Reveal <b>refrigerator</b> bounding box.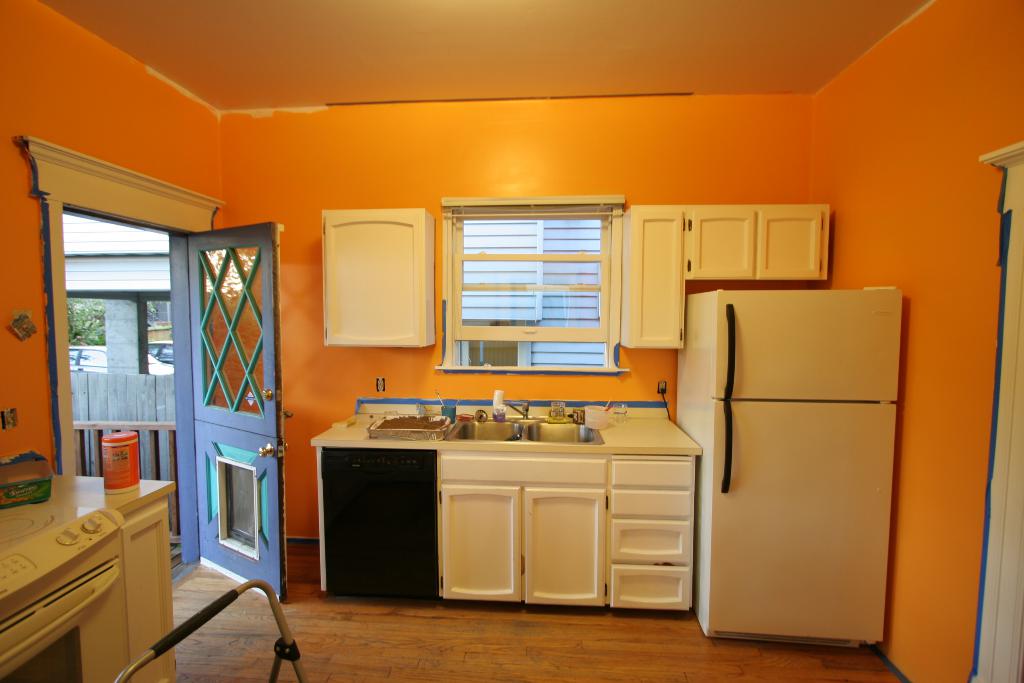
Revealed: <region>694, 288, 891, 657</region>.
